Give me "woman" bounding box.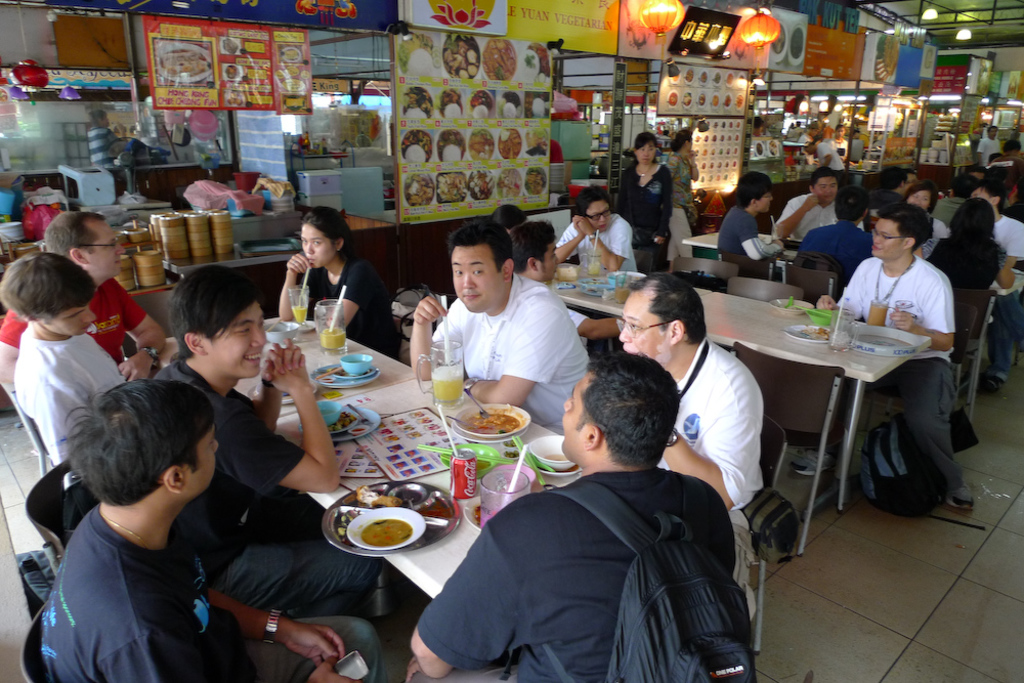
[921, 197, 1015, 289].
